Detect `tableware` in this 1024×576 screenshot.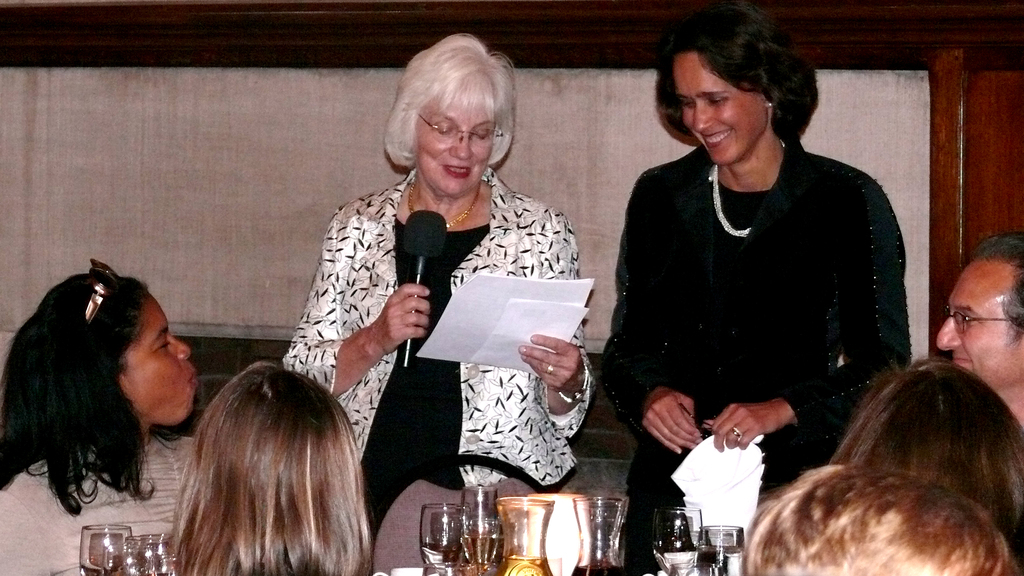
Detection: bbox=(570, 494, 630, 575).
